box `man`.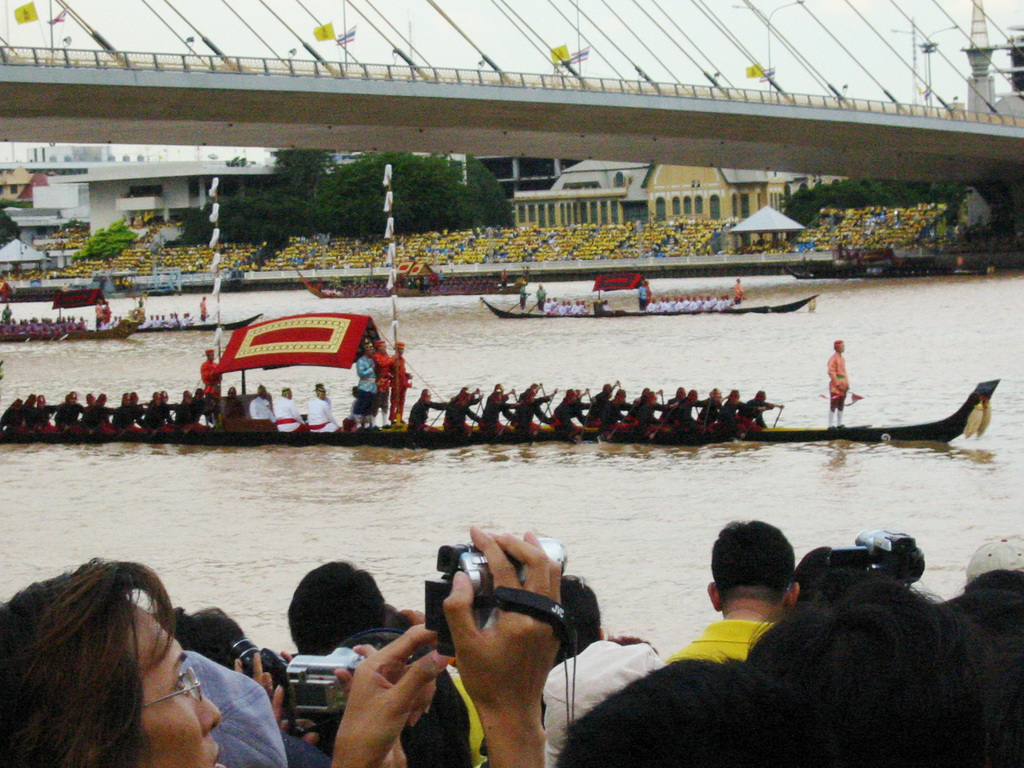
<box>646,282,652,303</box>.
